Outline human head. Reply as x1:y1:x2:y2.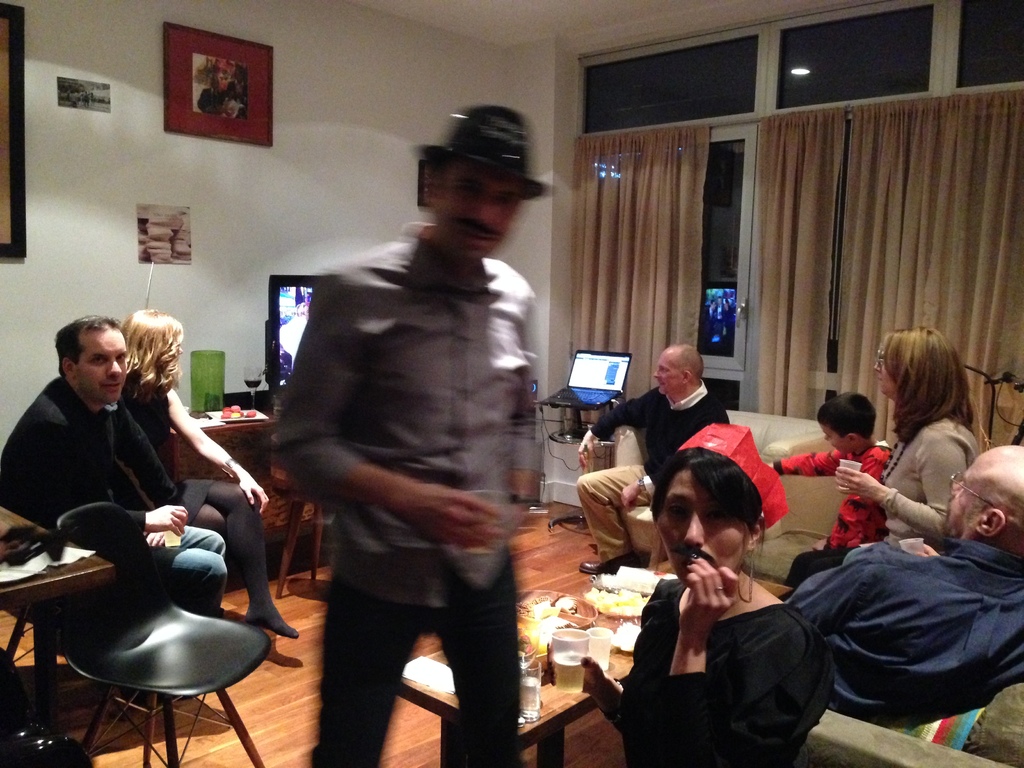
125:309:182:390.
